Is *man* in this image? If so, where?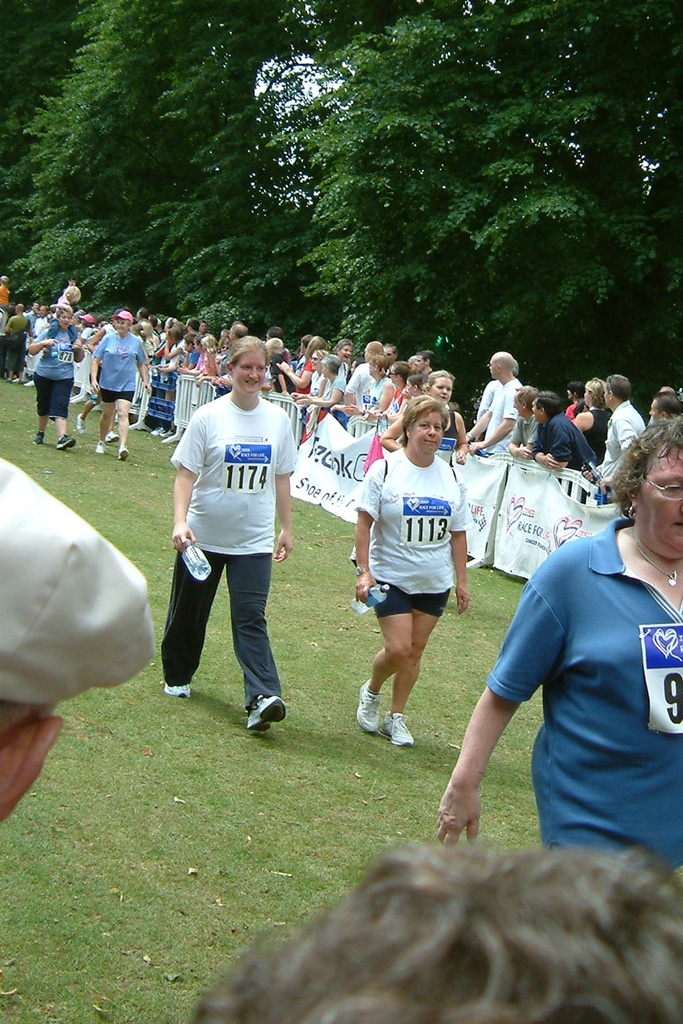
Yes, at detection(529, 389, 591, 493).
